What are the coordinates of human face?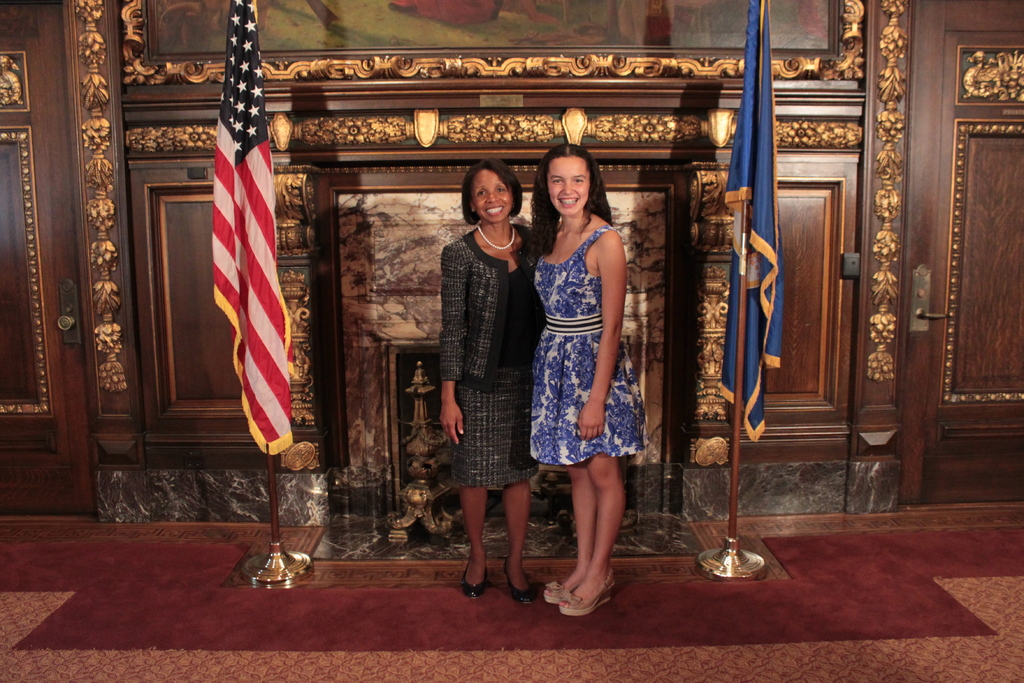
locate(547, 158, 590, 215).
